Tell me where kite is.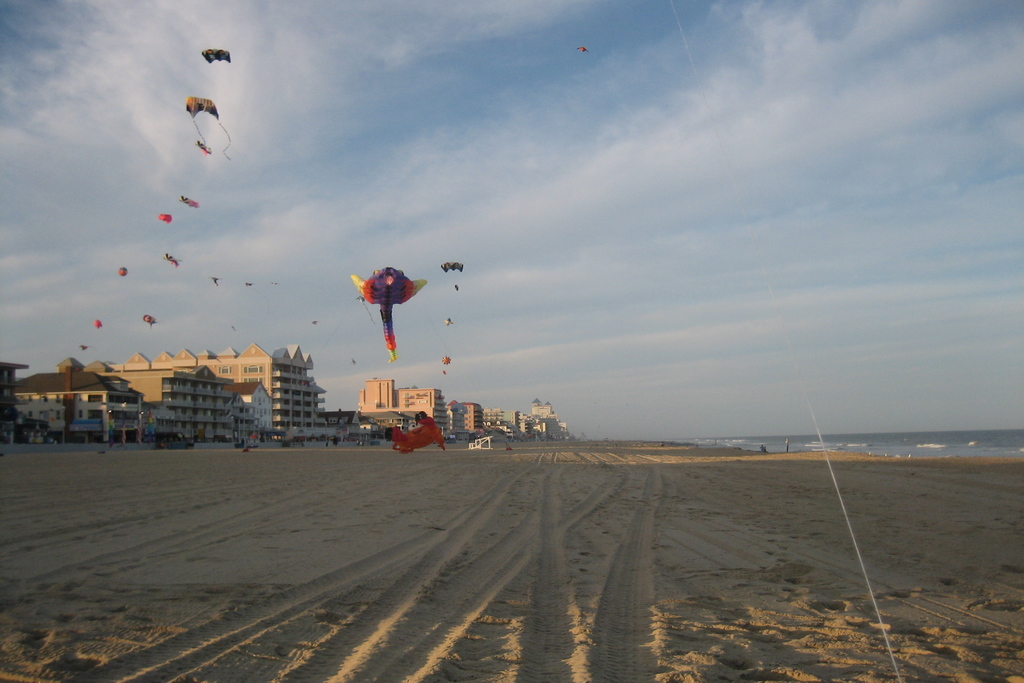
kite is at 210, 276, 220, 290.
